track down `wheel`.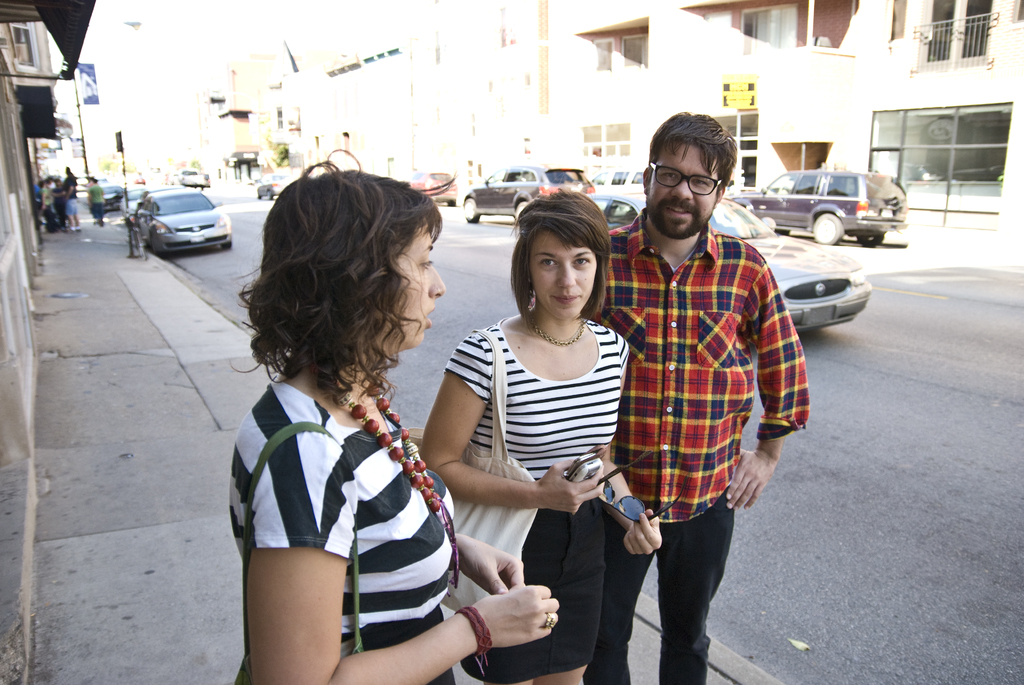
Tracked to left=221, top=241, right=232, bottom=249.
